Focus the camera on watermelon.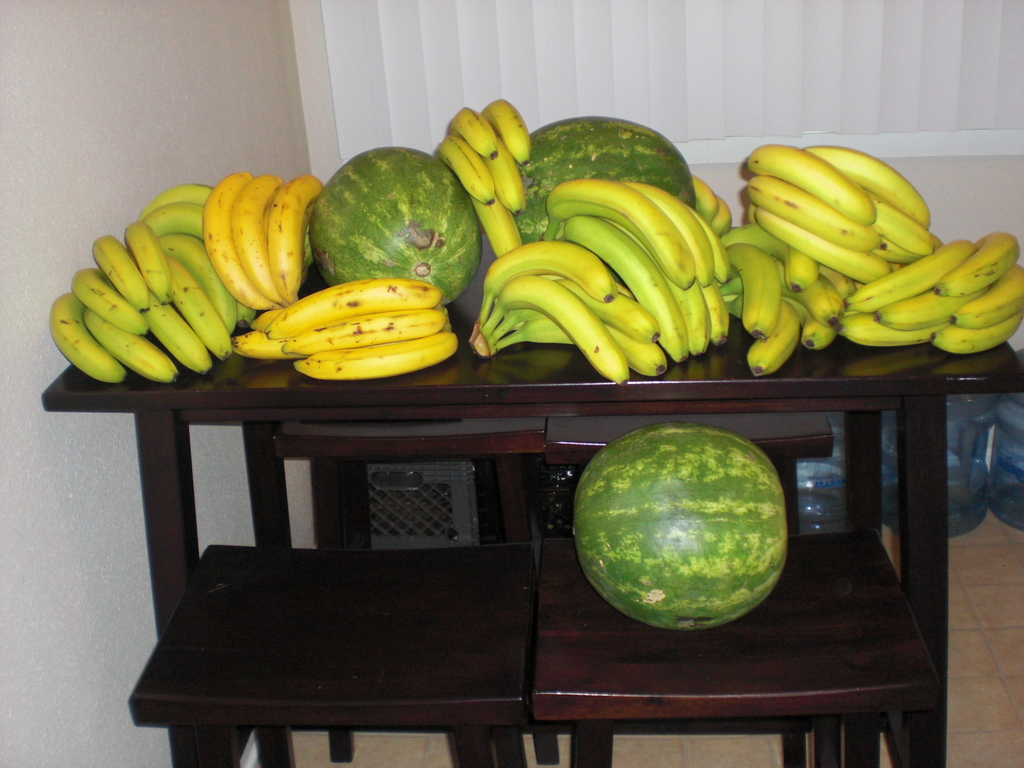
Focus region: BBox(572, 426, 785, 630).
